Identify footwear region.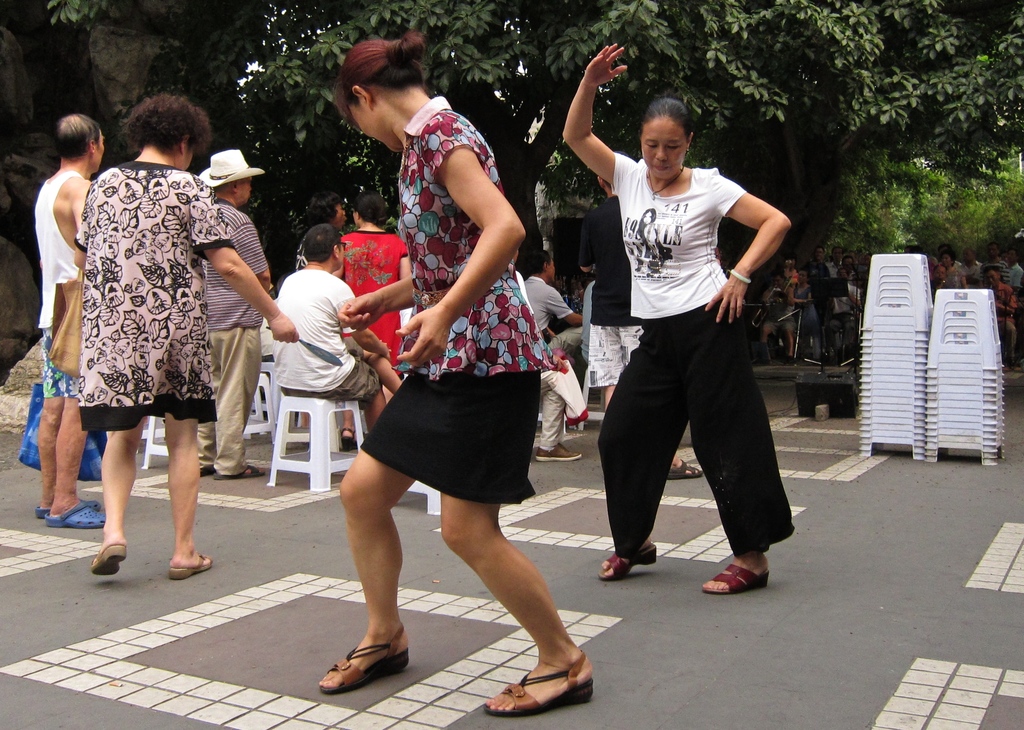
Region: box=[318, 620, 411, 697].
